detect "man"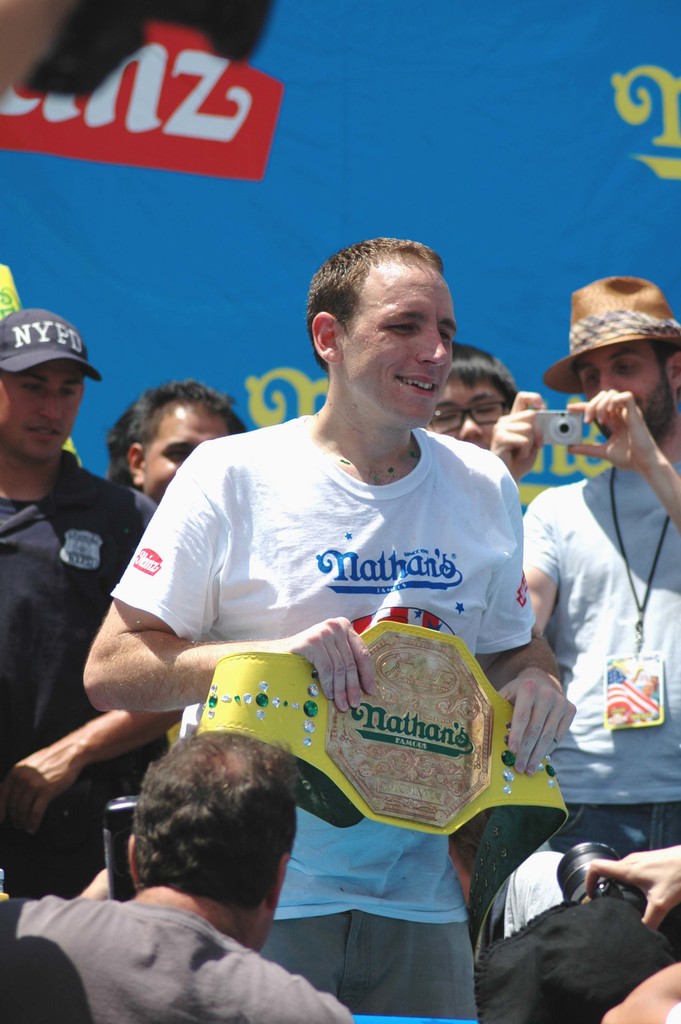
l=100, t=372, r=252, b=510
